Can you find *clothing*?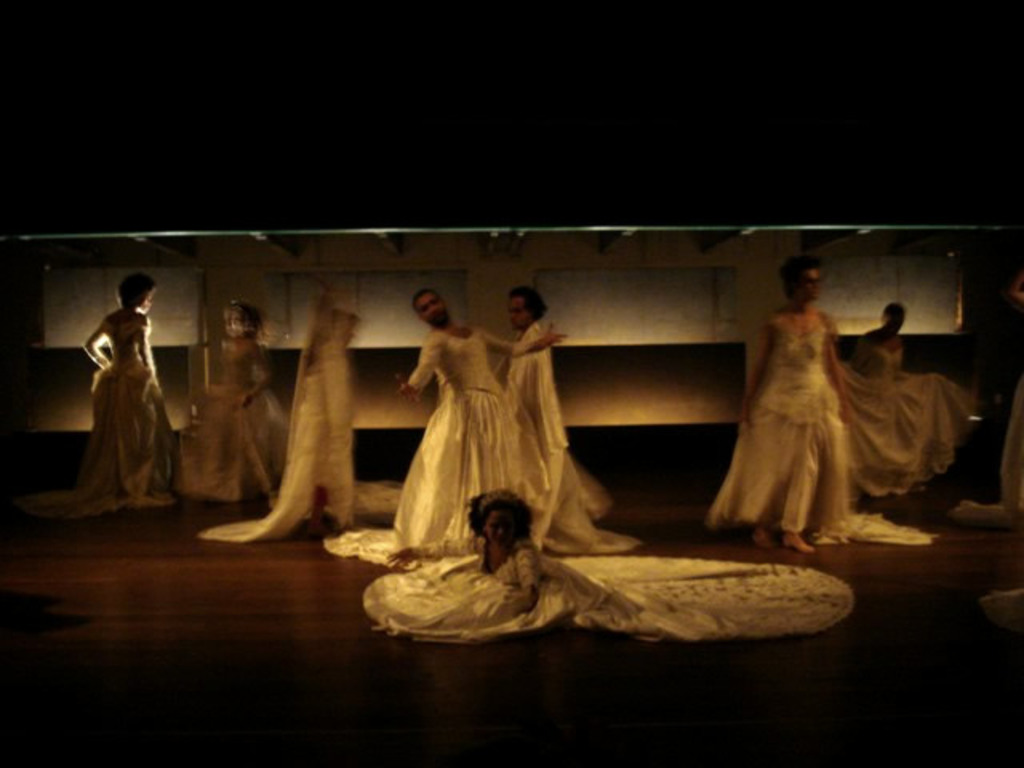
Yes, bounding box: 322/330/542/568.
